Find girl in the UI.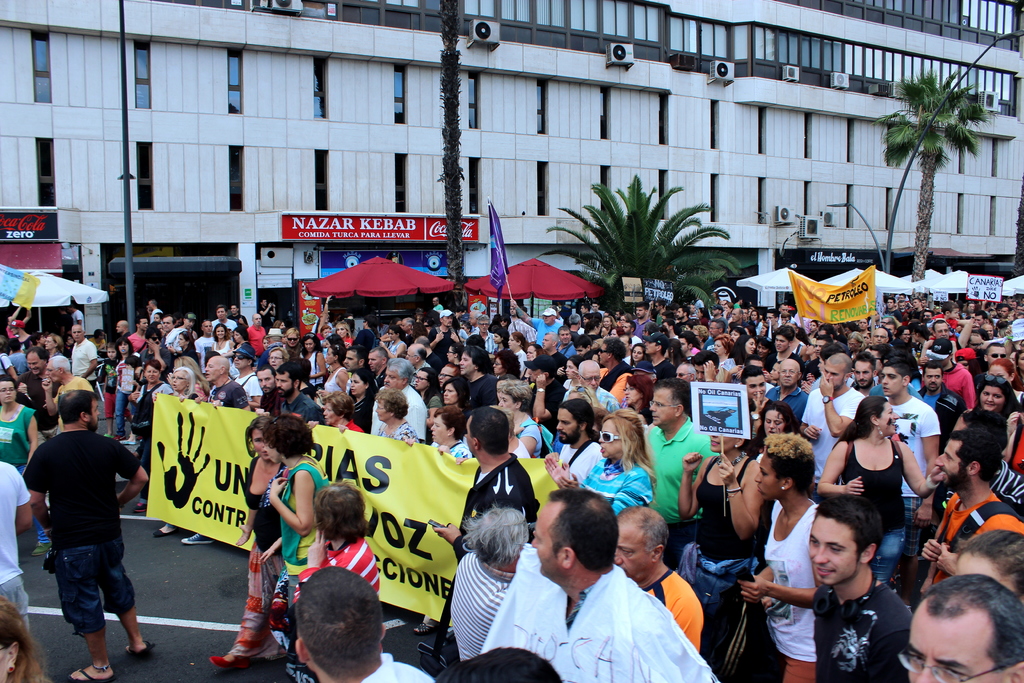
UI element at rect(115, 338, 138, 439).
